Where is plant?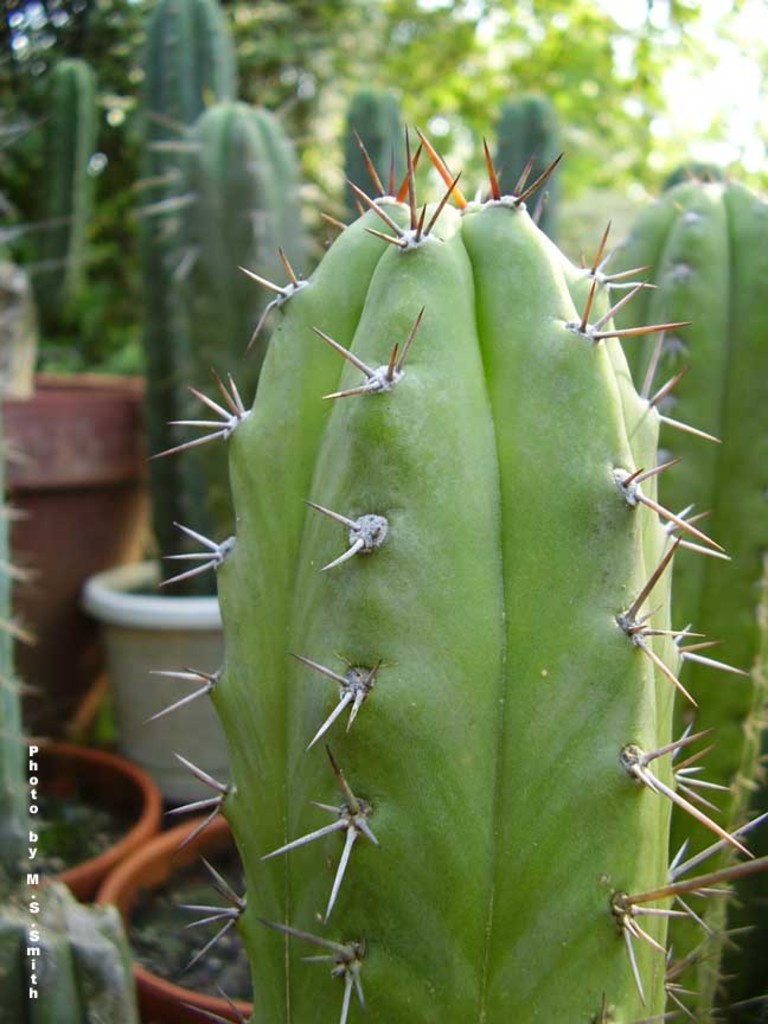
BBox(594, 155, 767, 924).
